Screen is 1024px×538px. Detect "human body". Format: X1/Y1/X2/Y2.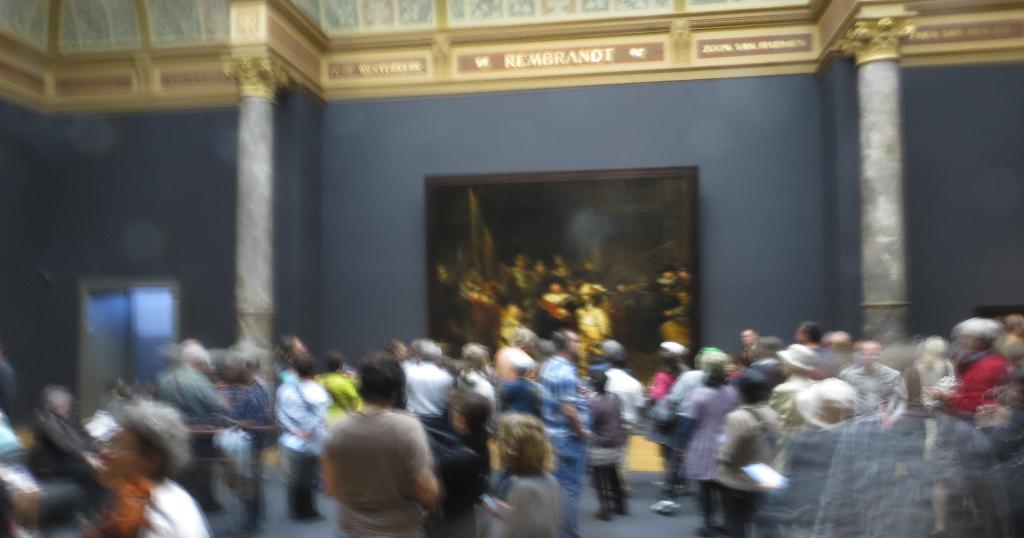
321/351/440/537.
